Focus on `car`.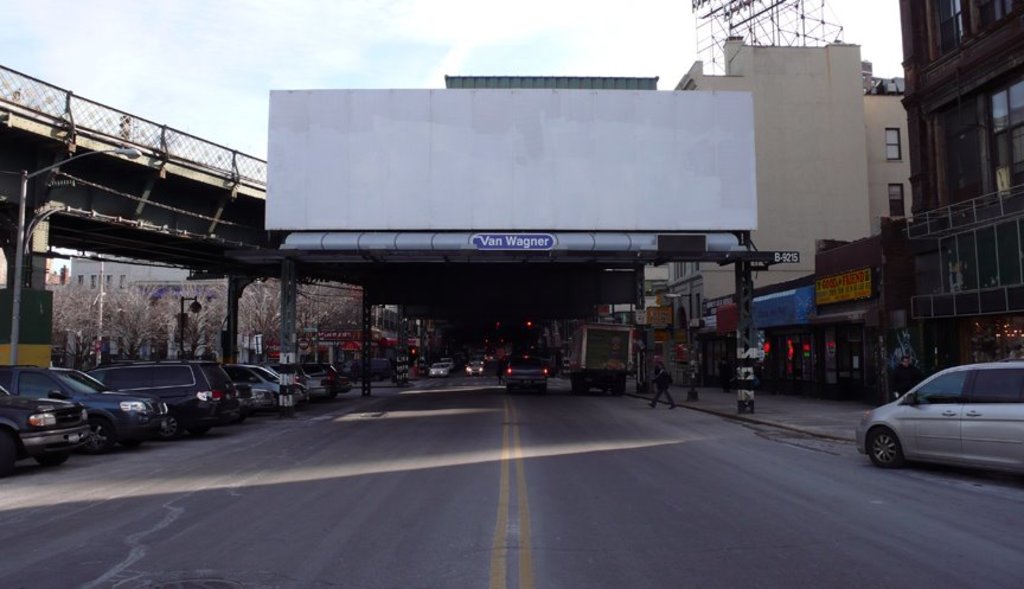
Focused at bbox(430, 361, 446, 373).
